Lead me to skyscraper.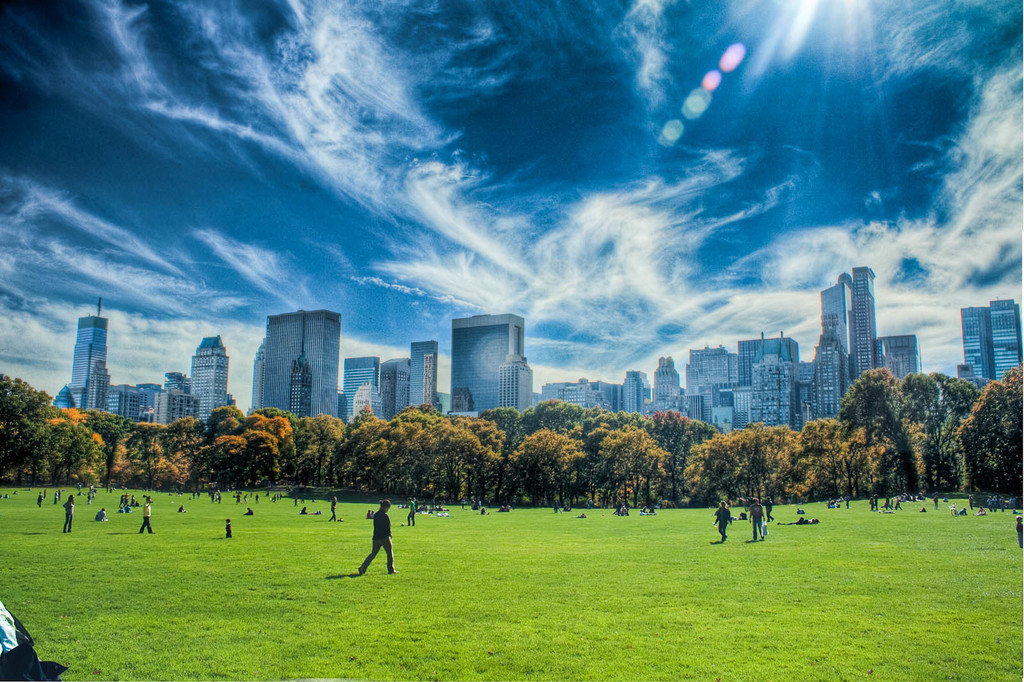
Lead to (x1=159, y1=368, x2=191, y2=394).
